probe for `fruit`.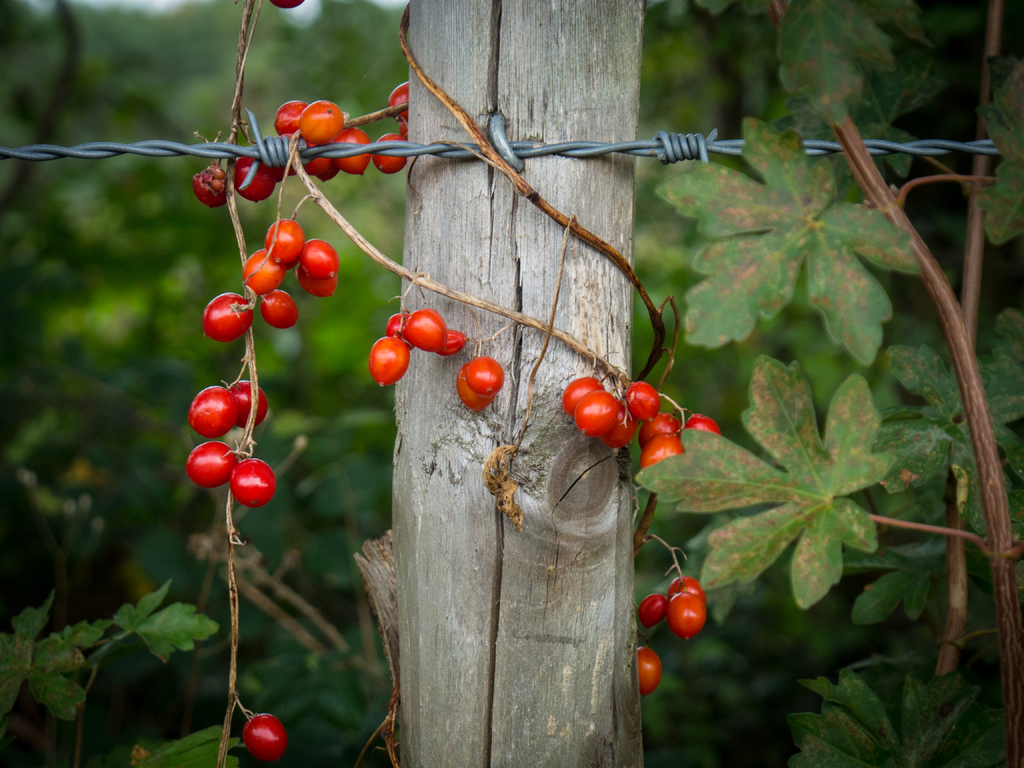
Probe result: <region>234, 154, 278, 204</region>.
